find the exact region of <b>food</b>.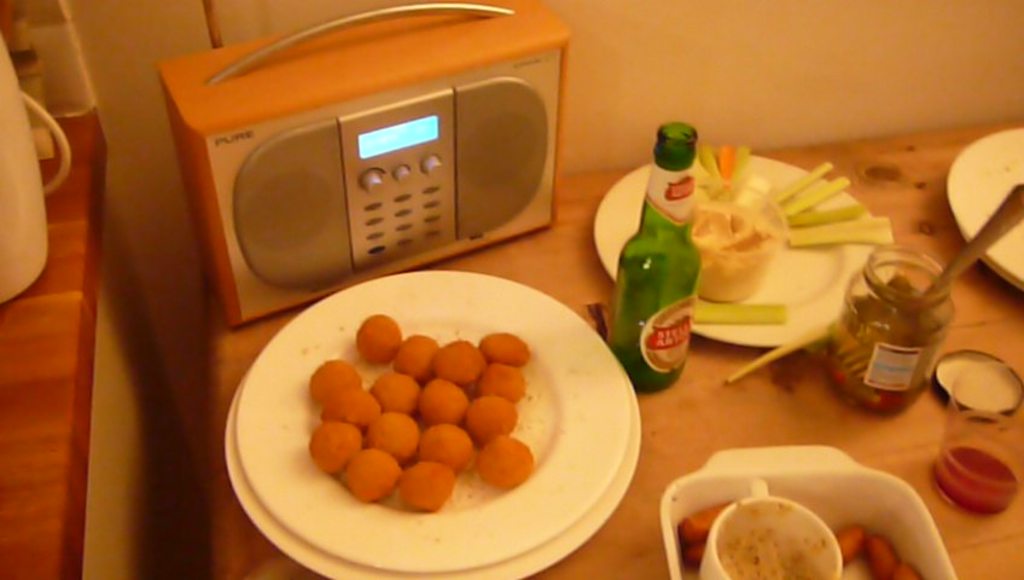
Exact region: 690 199 785 300.
